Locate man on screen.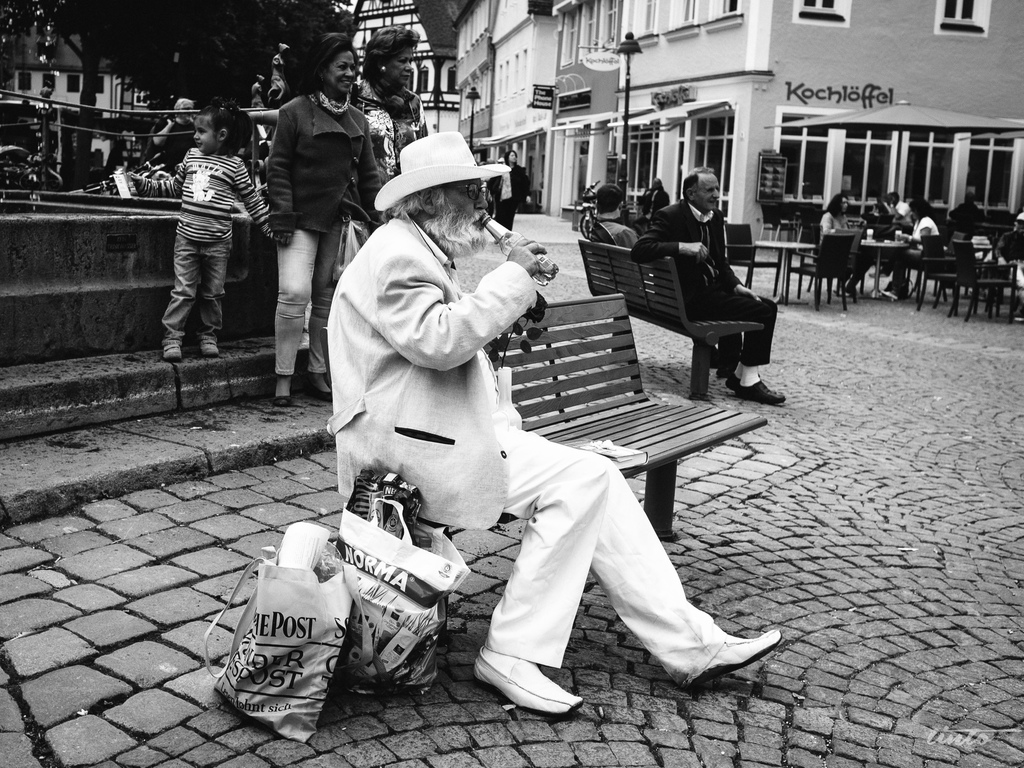
On screen at select_region(594, 187, 642, 252).
